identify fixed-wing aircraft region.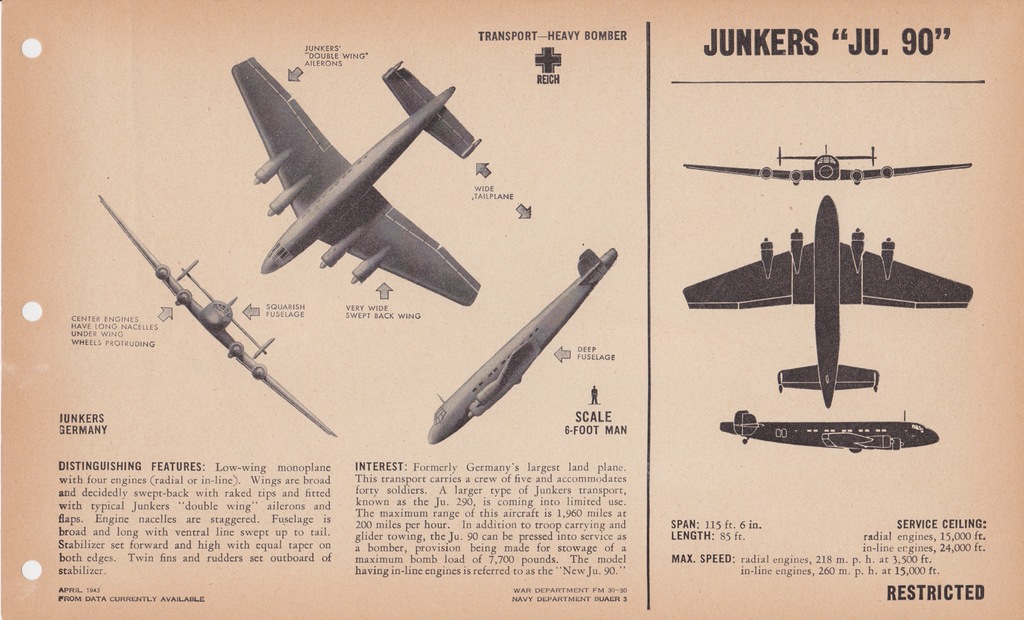
Region: 430,250,619,442.
